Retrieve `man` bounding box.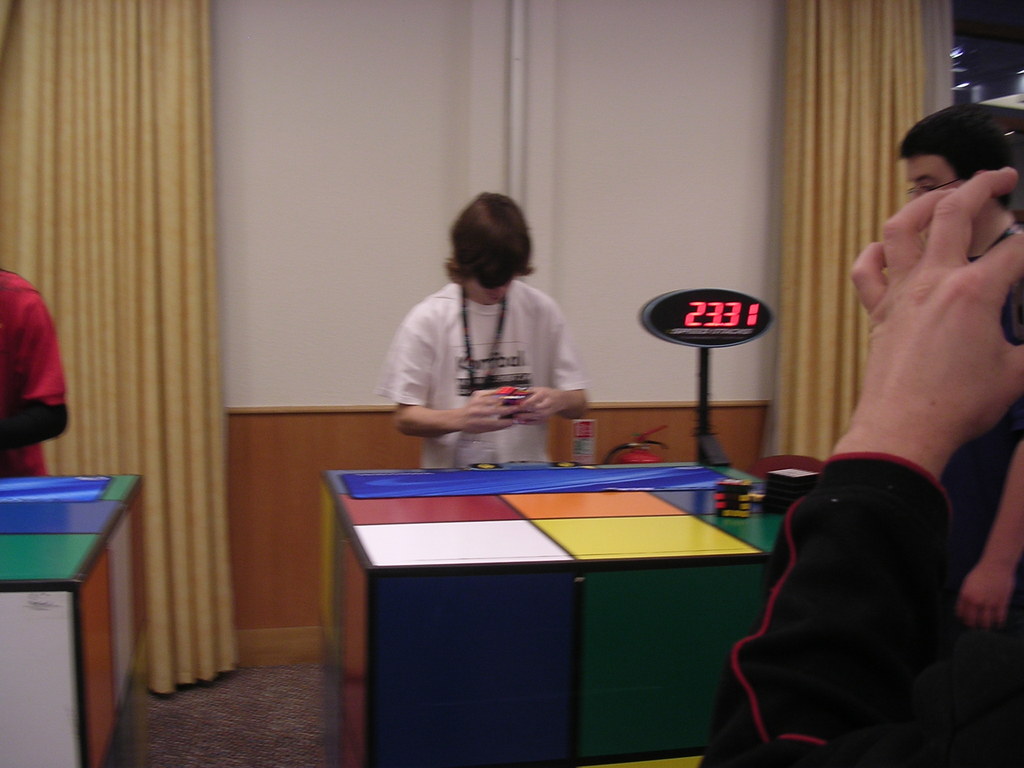
Bounding box: l=366, t=203, r=614, b=476.
